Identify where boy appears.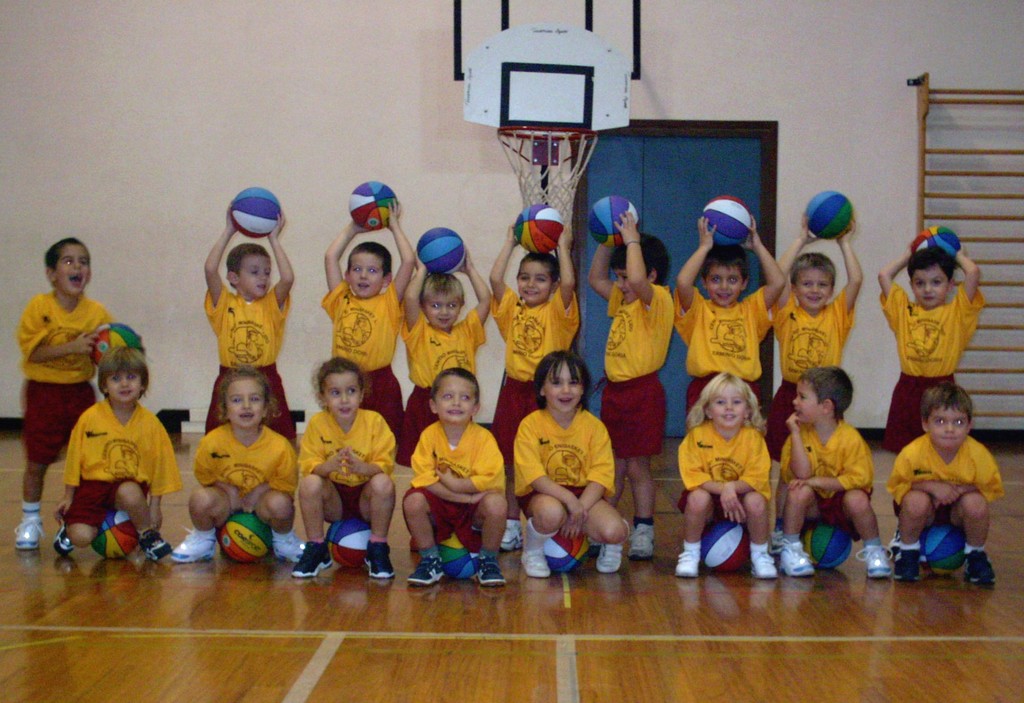
Appears at 588,229,691,556.
